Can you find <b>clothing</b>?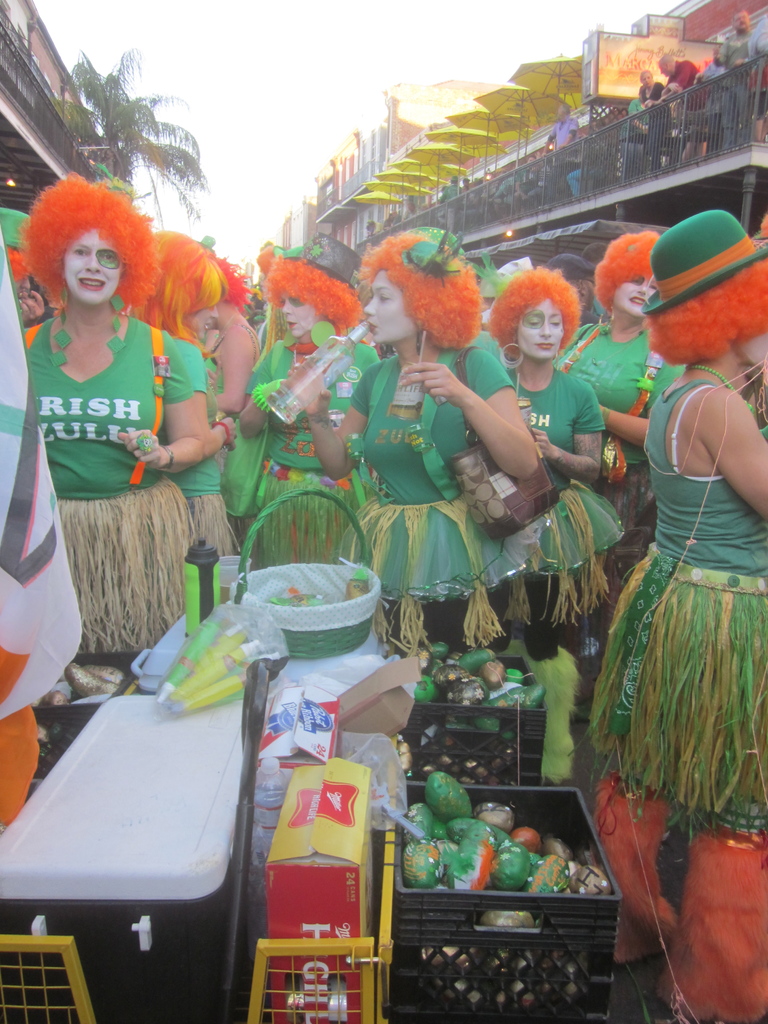
Yes, bounding box: (x1=621, y1=349, x2=767, y2=620).
